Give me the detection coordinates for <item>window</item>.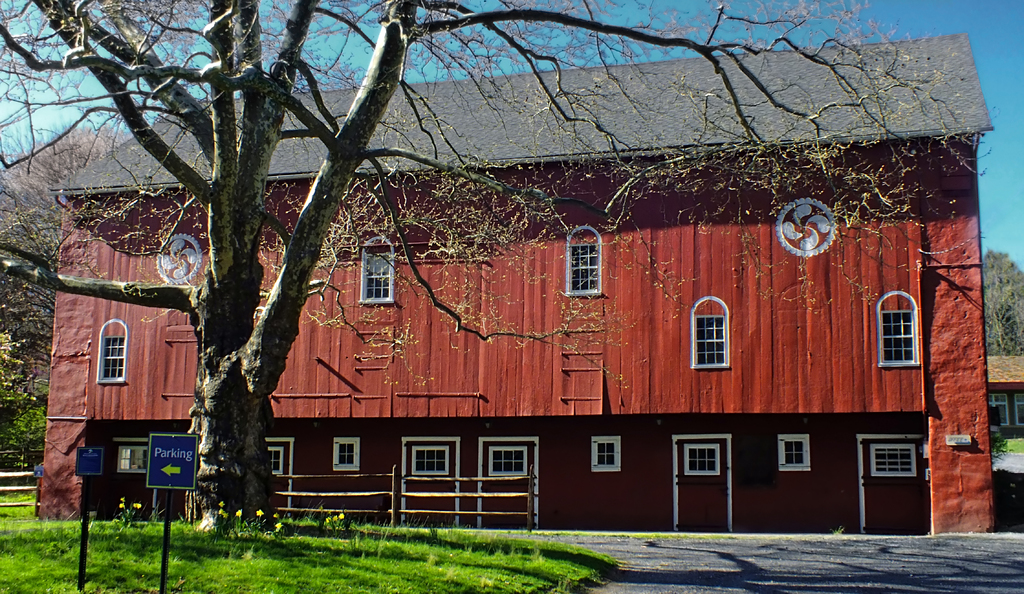
[x1=266, y1=446, x2=285, y2=478].
